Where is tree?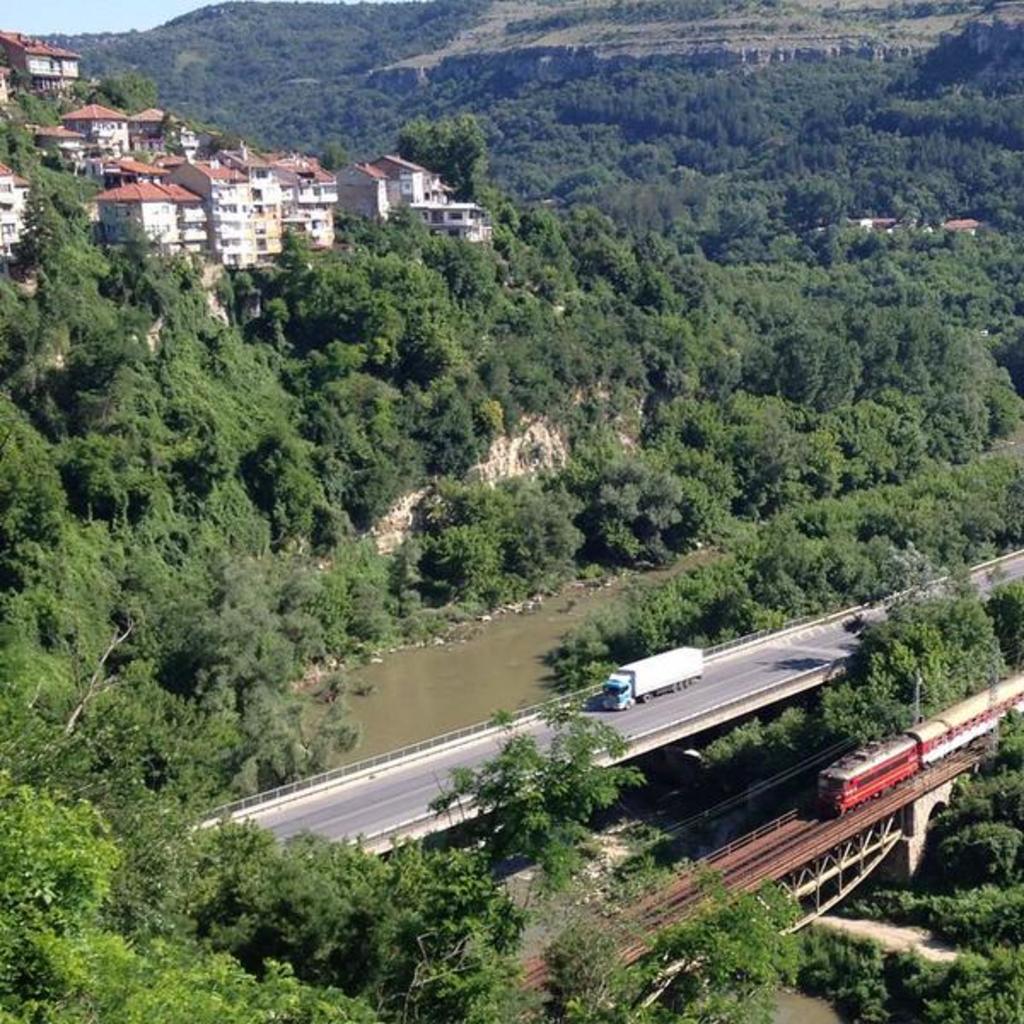
box=[817, 579, 998, 753].
